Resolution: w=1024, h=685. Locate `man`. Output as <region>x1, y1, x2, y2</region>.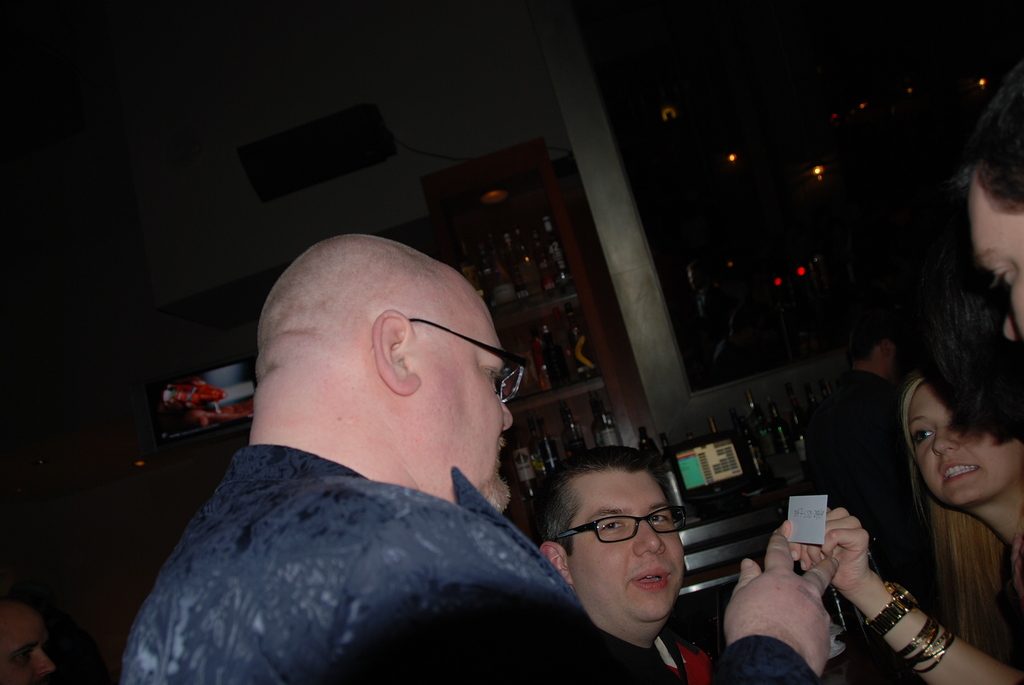
<region>115, 236, 847, 684</region>.
